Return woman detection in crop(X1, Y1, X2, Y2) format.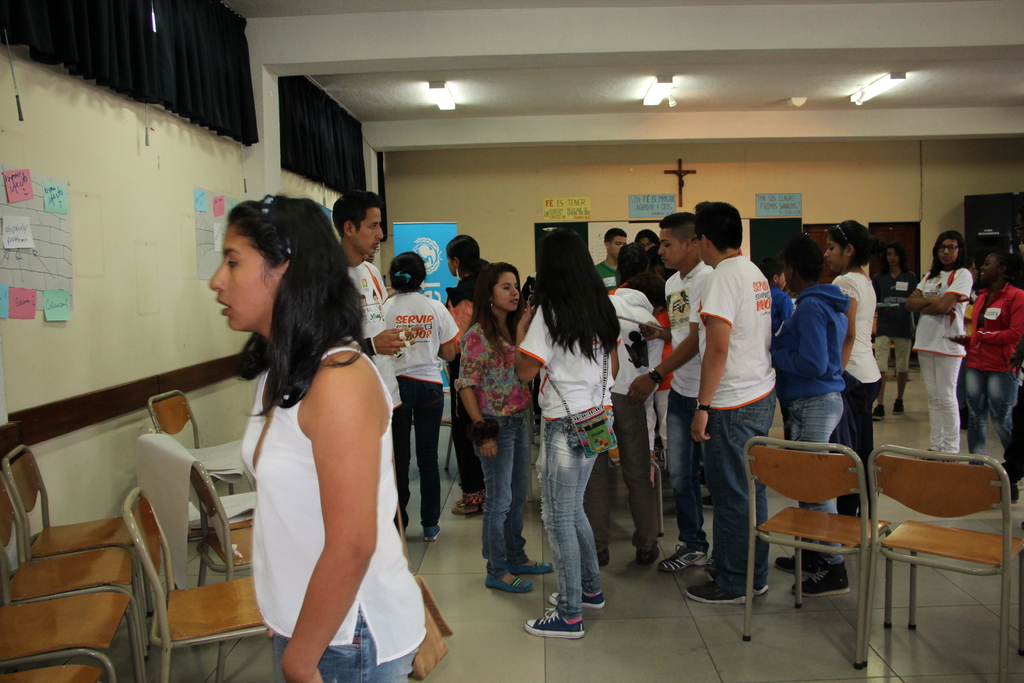
crop(446, 232, 499, 512).
